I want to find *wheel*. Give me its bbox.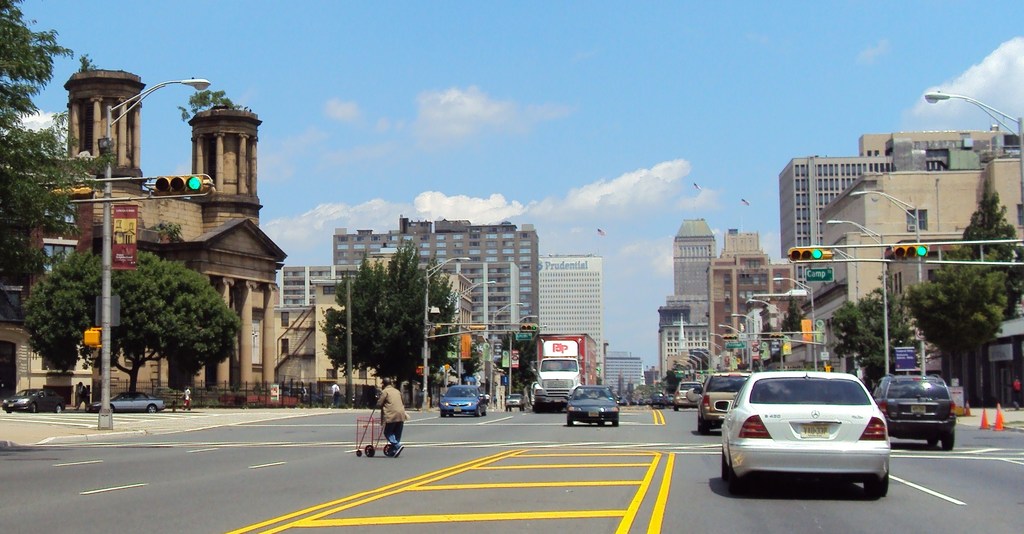
(701, 419, 707, 437).
